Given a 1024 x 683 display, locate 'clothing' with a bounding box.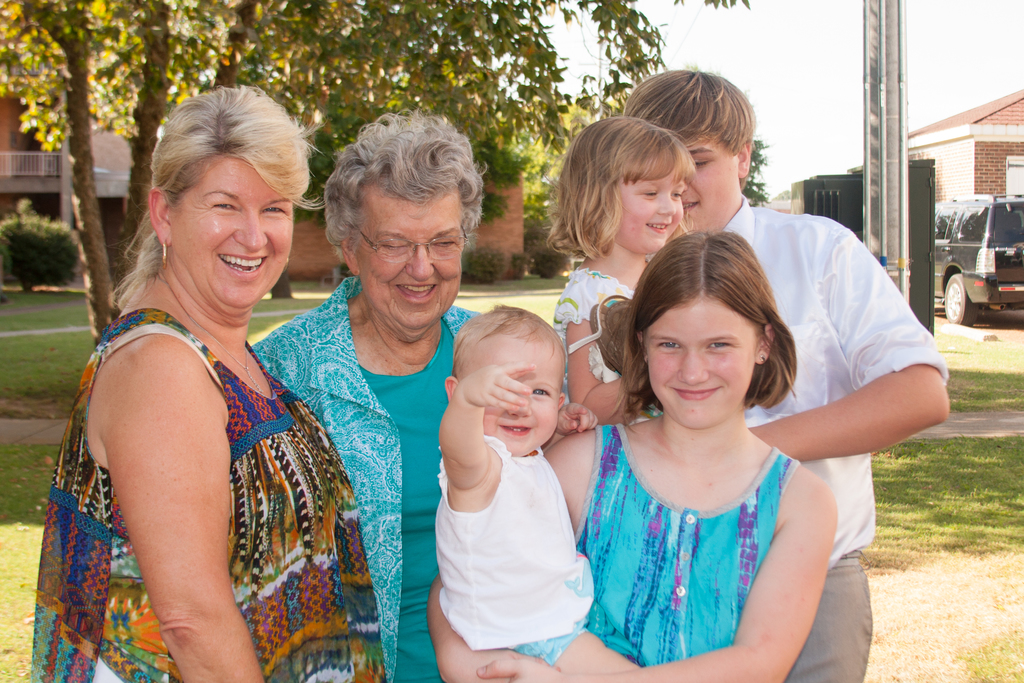
Located: 18, 304, 385, 680.
